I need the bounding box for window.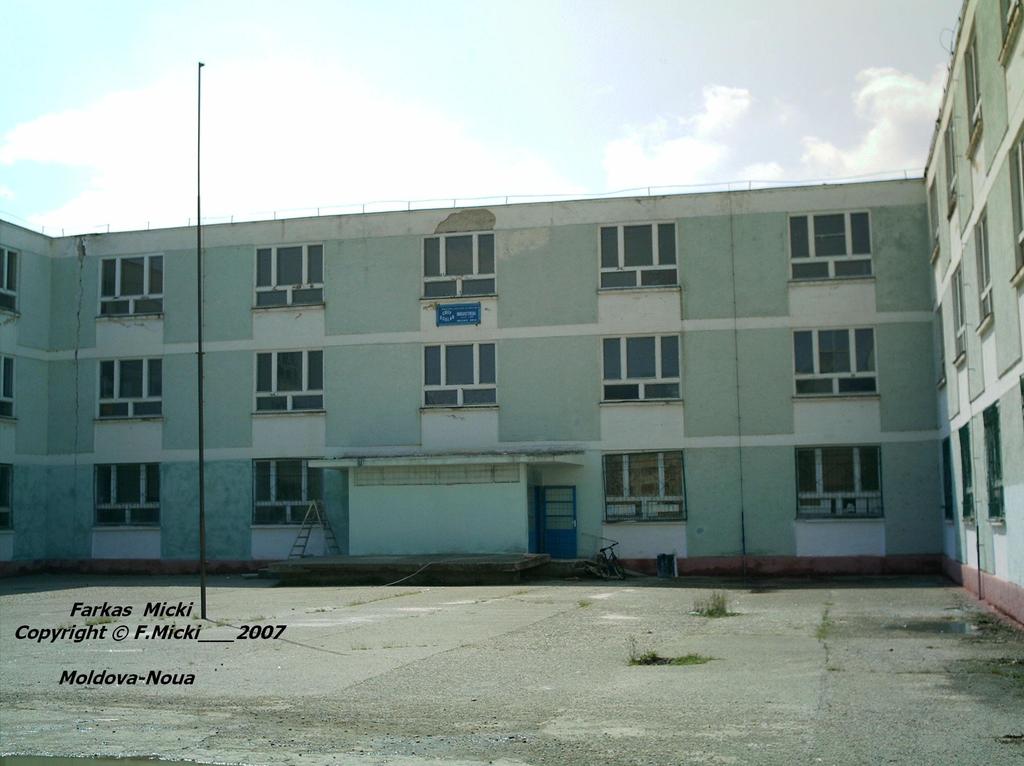
Here it is: box=[589, 225, 676, 297].
